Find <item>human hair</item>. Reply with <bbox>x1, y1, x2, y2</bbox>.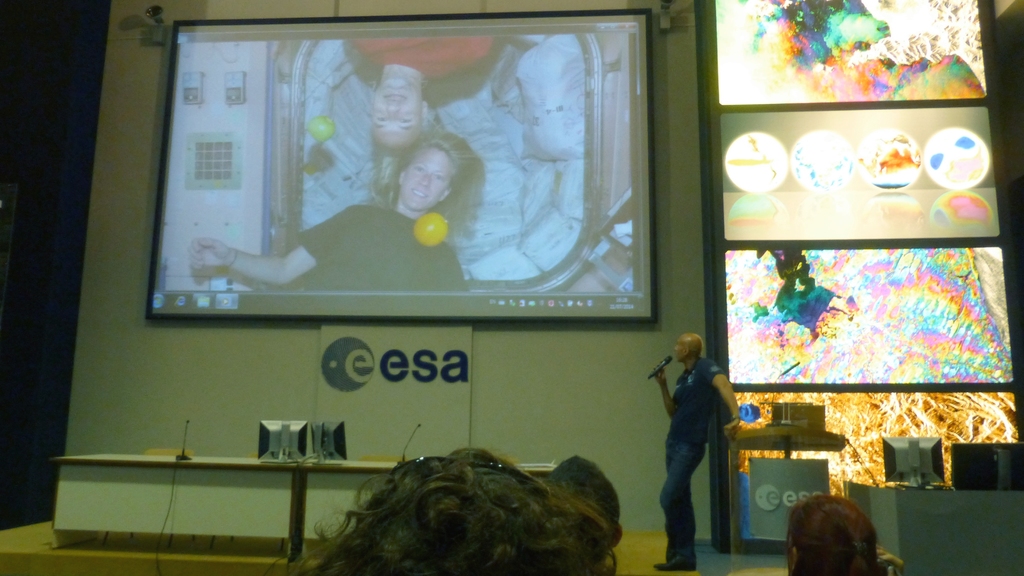
<bbox>374, 135, 483, 239</bbox>.
